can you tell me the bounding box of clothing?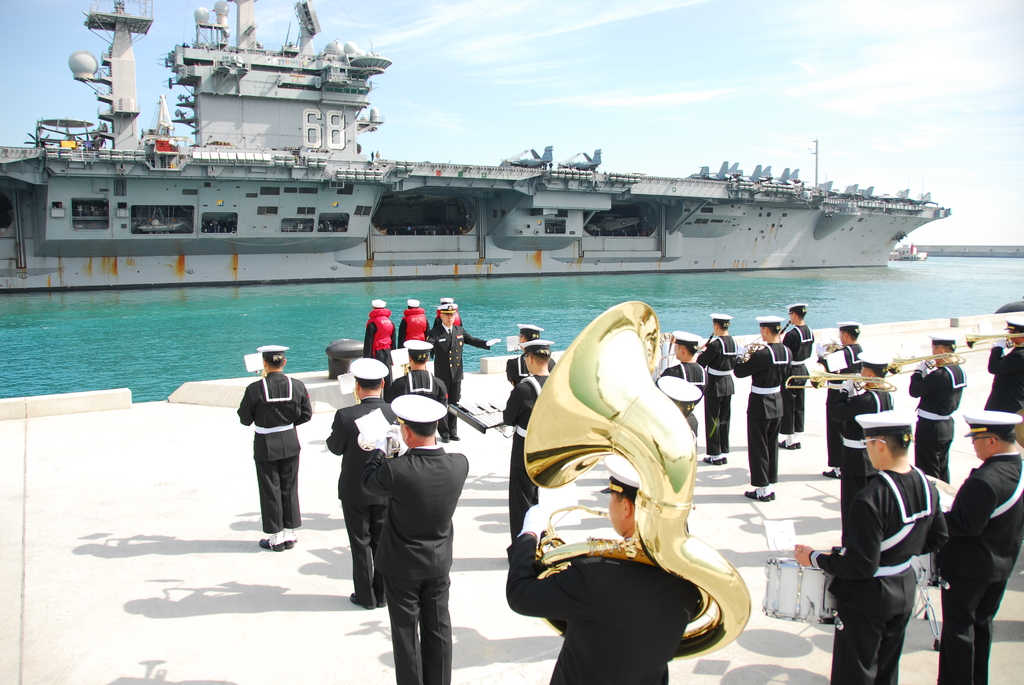
(730,347,790,487).
